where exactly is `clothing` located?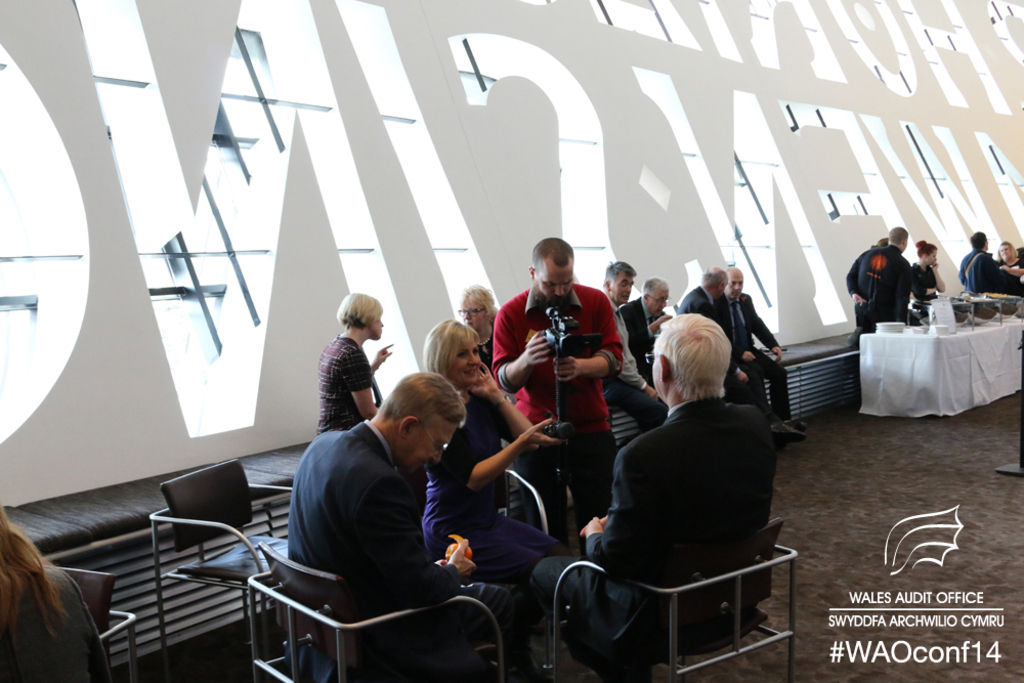
Its bounding box is <region>425, 386, 567, 589</region>.
